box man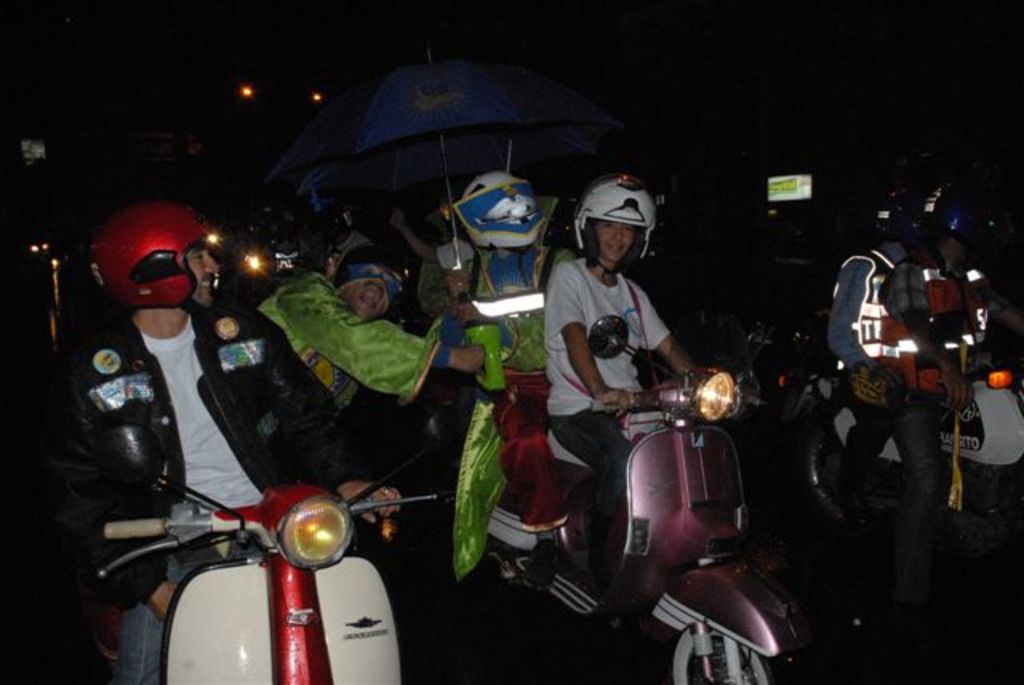
pyautogui.locateOnScreen(250, 230, 483, 423)
